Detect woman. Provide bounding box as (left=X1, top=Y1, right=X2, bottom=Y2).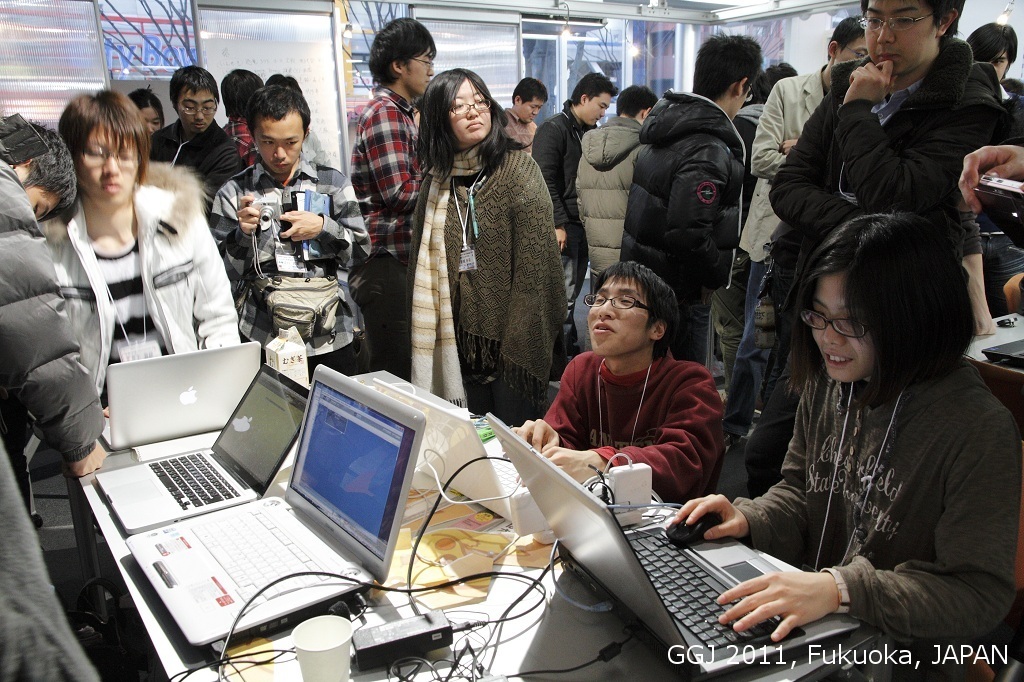
(left=403, top=60, right=572, bottom=424).
